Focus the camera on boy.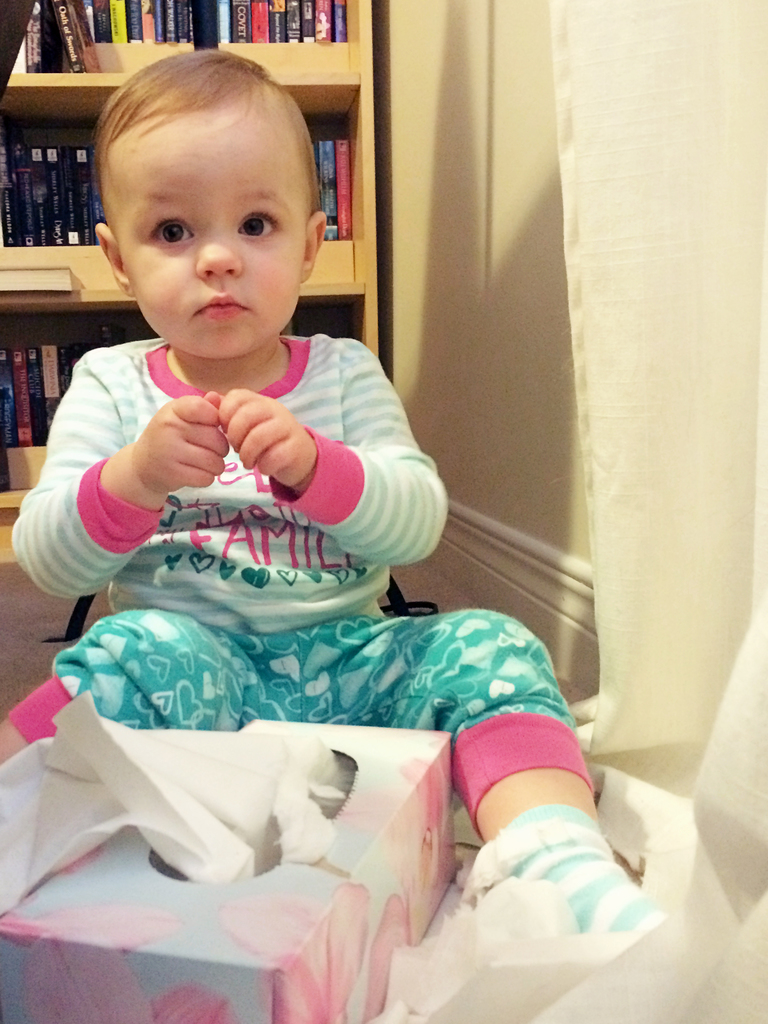
Focus region: [1, 51, 655, 941].
